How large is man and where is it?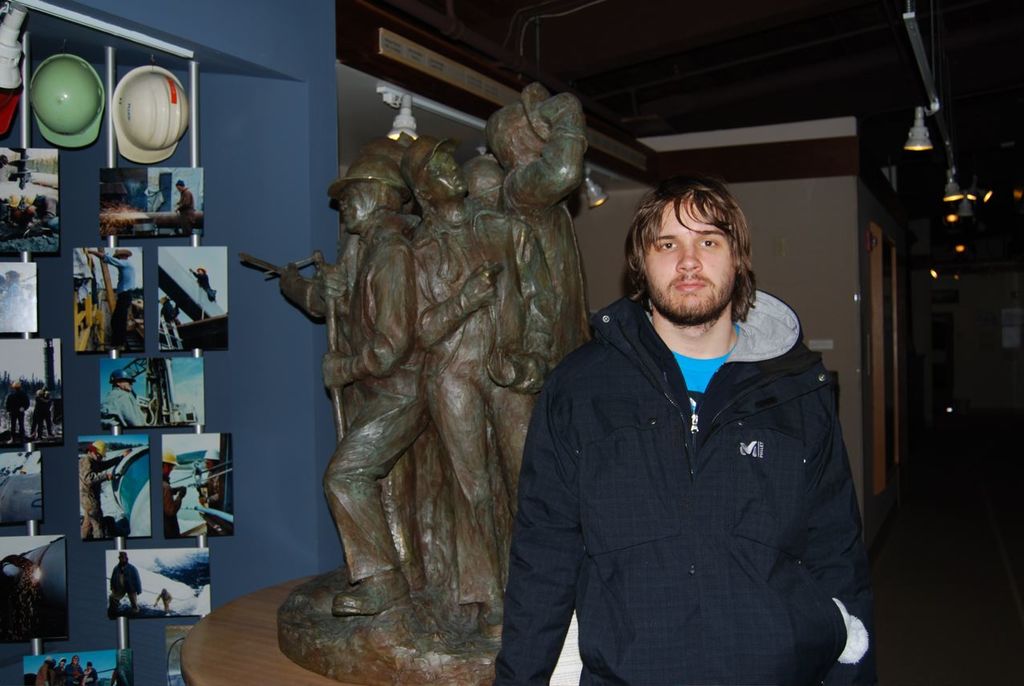
Bounding box: region(163, 453, 190, 537).
